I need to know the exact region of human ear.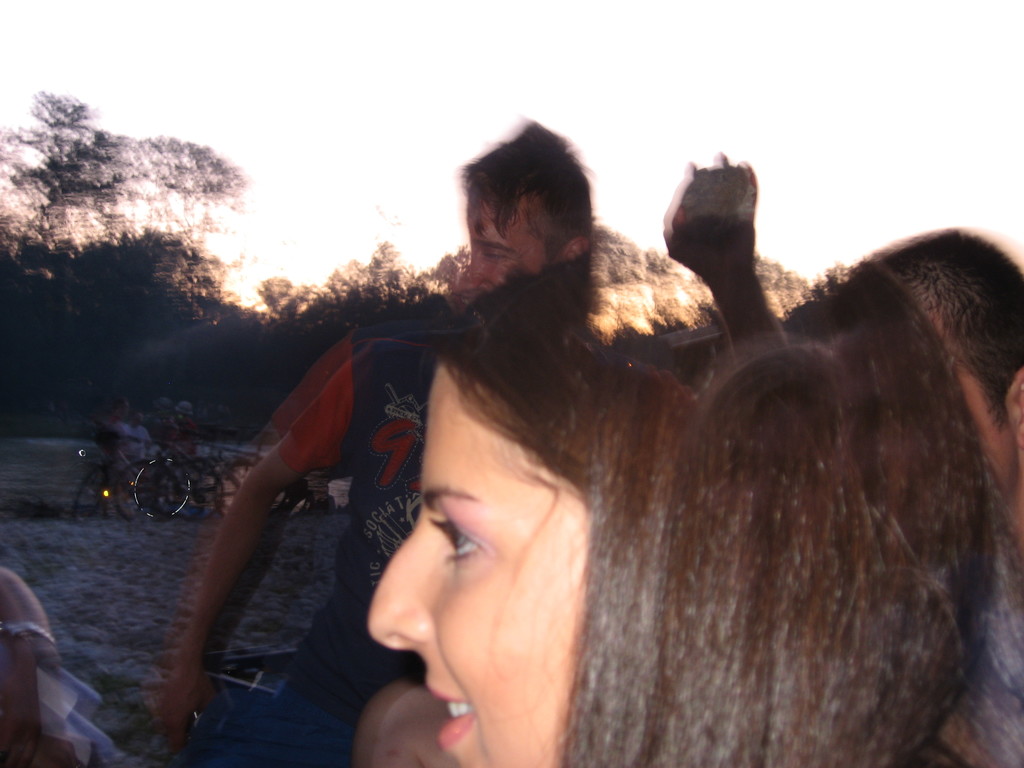
Region: bbox=(1007, 372, 1023, 446).
